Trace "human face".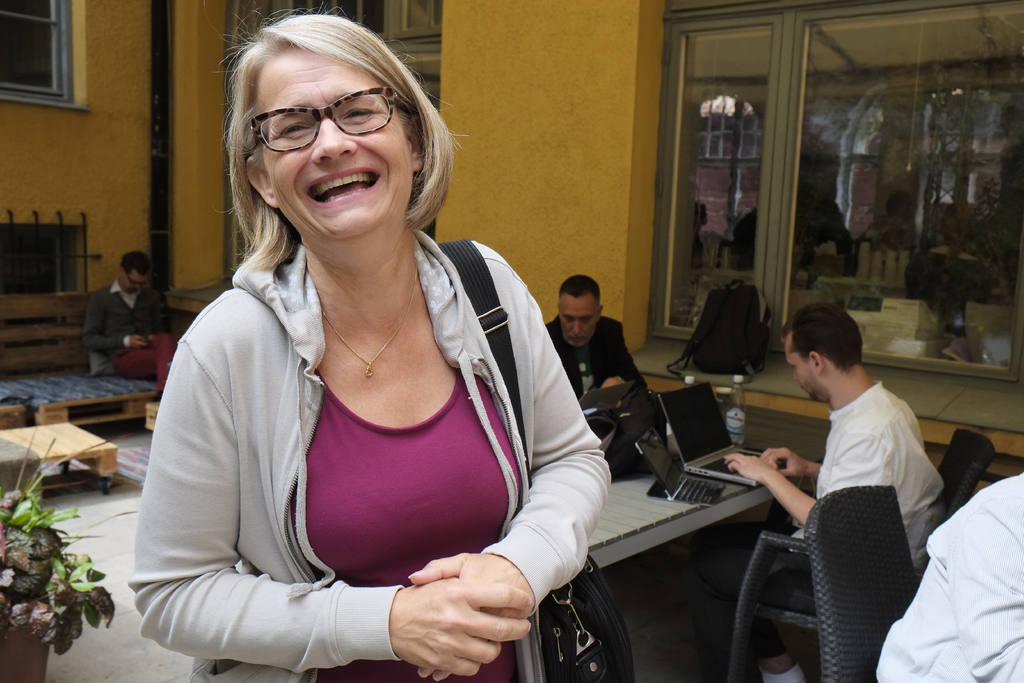
Traced to 120/273/147/293.
